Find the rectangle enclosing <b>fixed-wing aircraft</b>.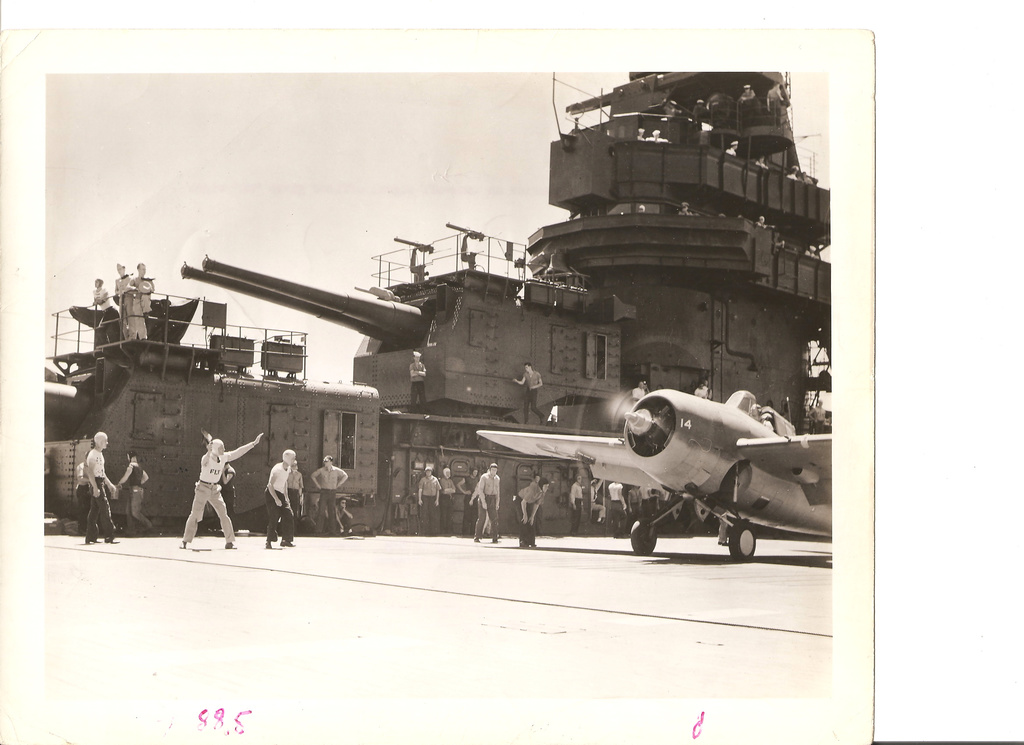
region(479, 393, 845, 555).
